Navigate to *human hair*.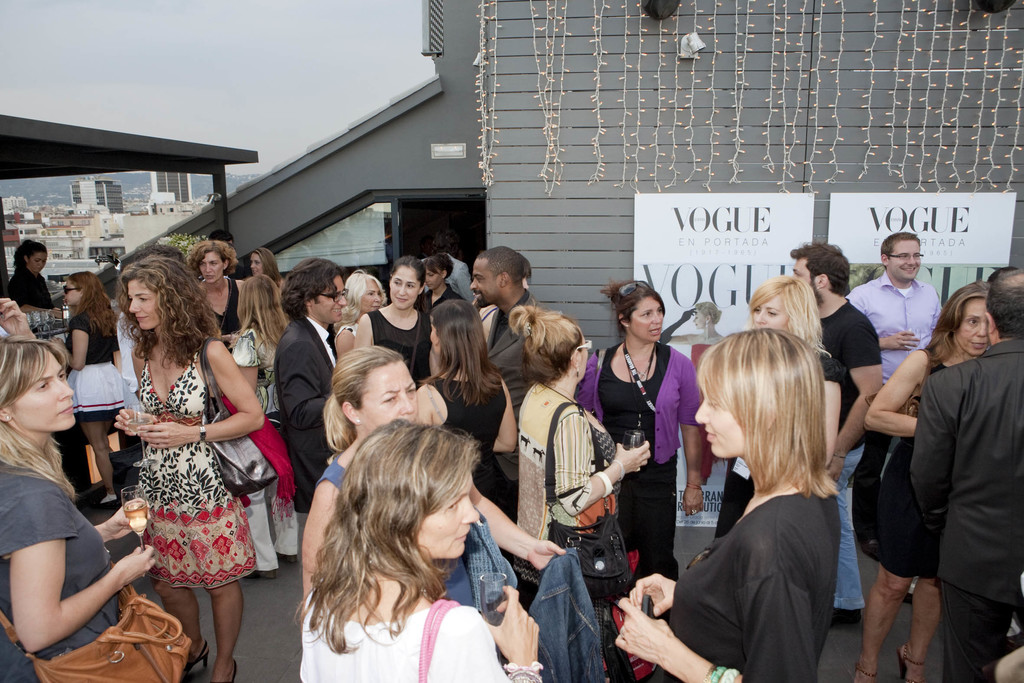
Navigation target: locate(694, 302, 719, 324).
